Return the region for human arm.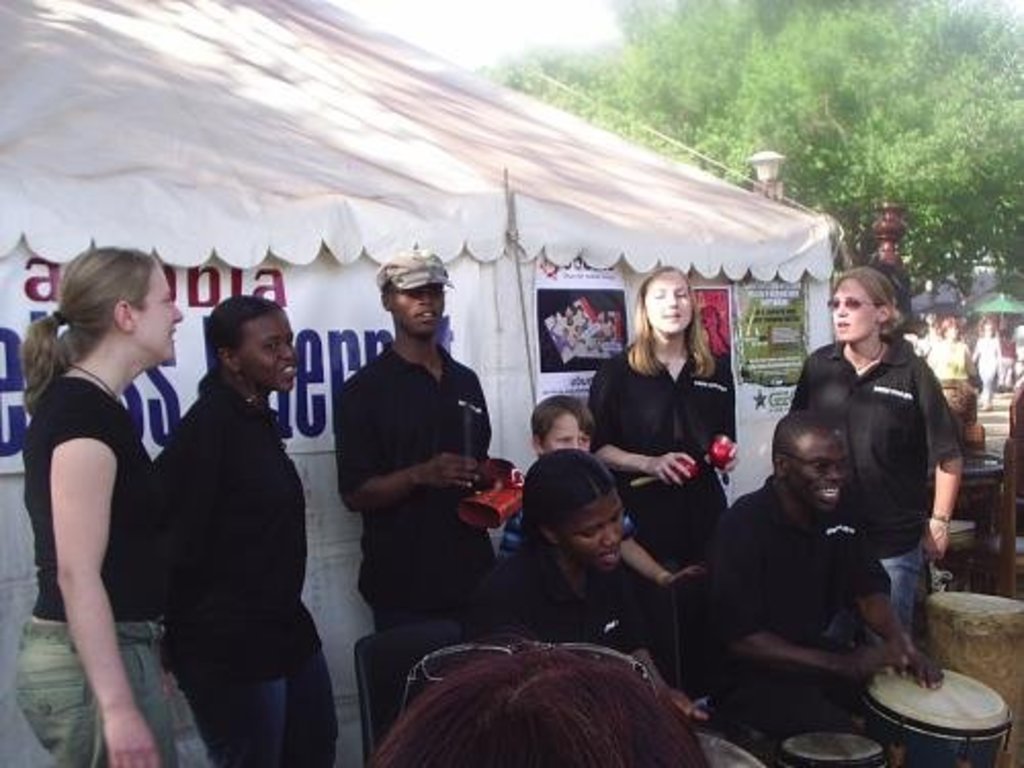
box(725, 508, 909, 692).
